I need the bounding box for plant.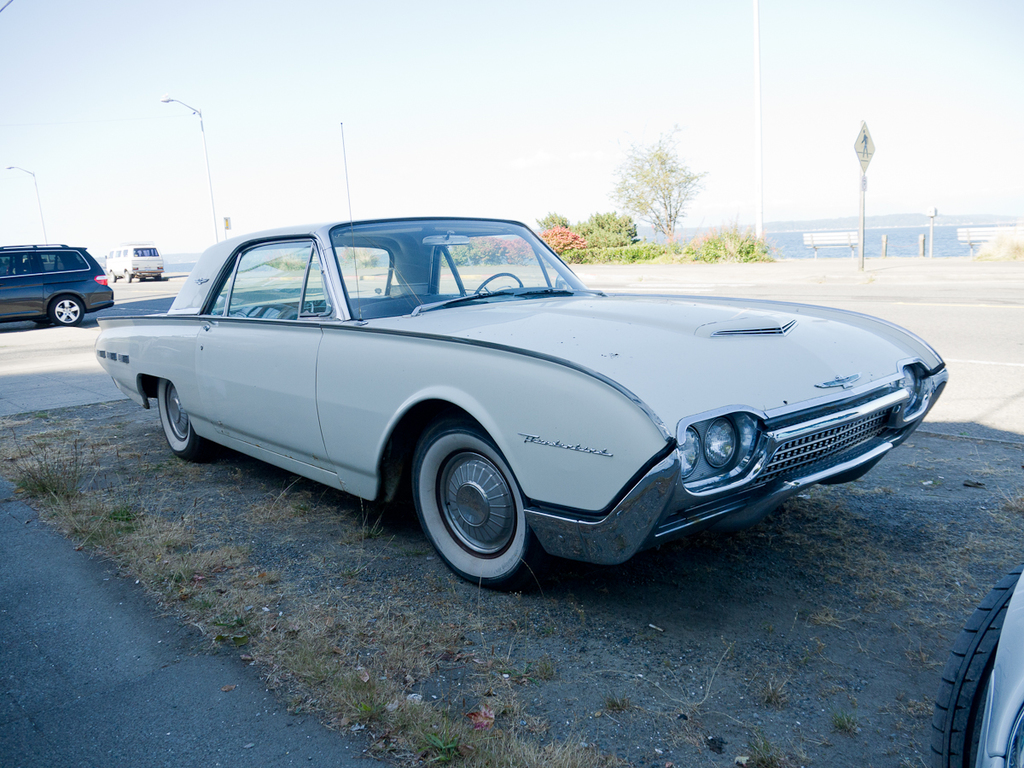
Here it is: l=980, t=238, r=1023, b=269.
